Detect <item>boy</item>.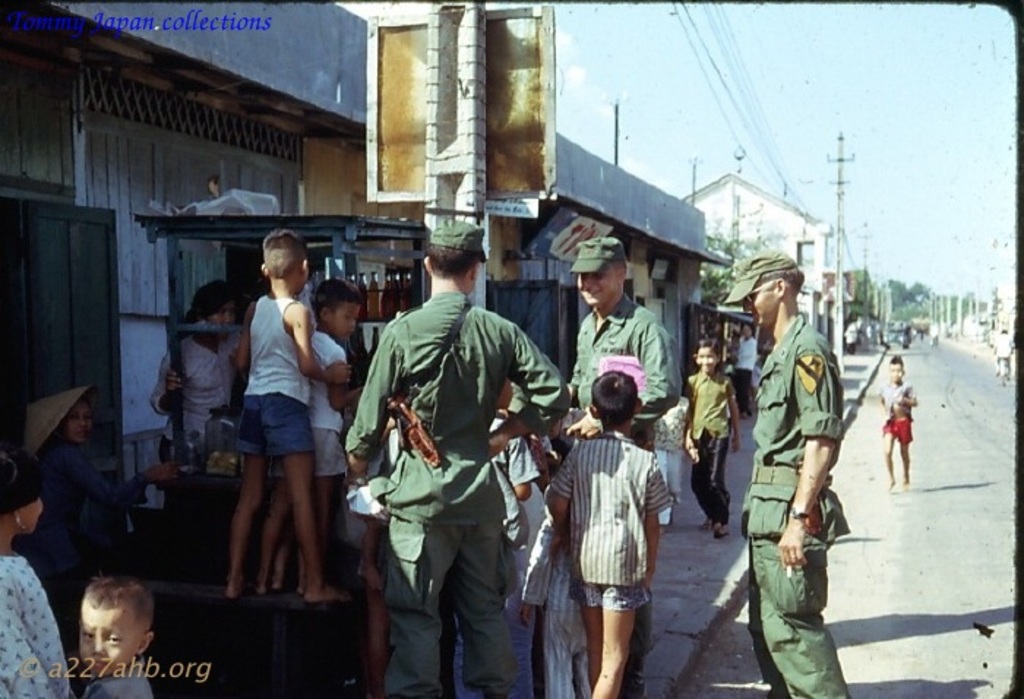
Detected at BBox(79, 572, 154, 698).
